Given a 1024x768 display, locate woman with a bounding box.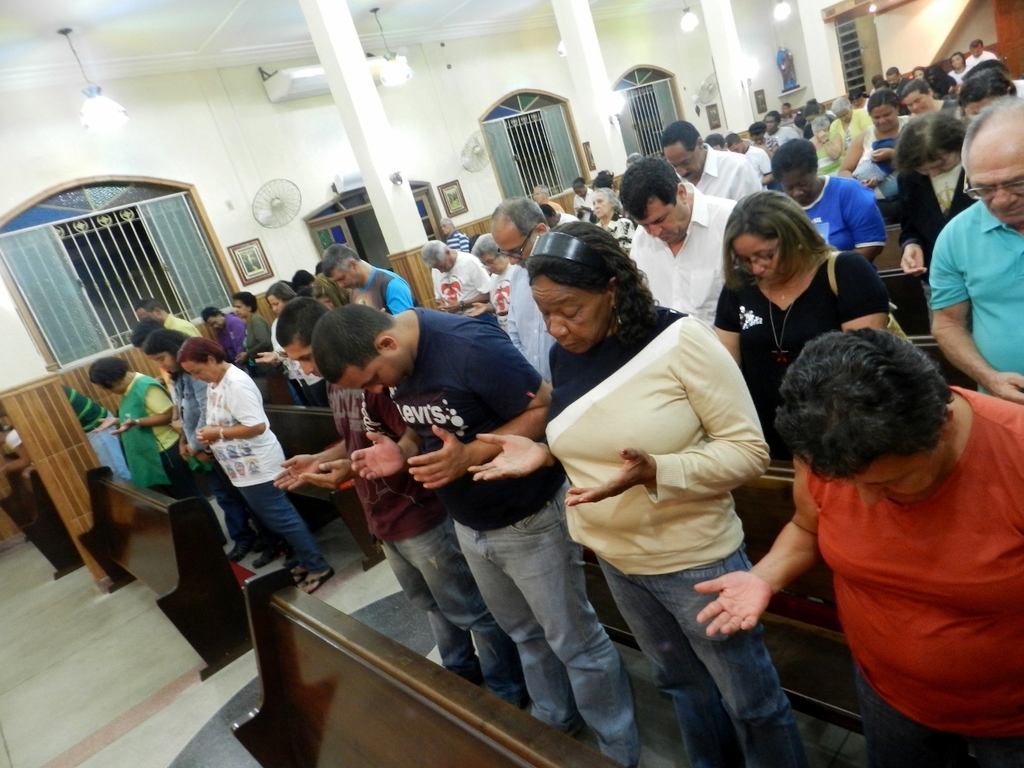
Located: x1=248 y1=274 x2=325 y2=409.
